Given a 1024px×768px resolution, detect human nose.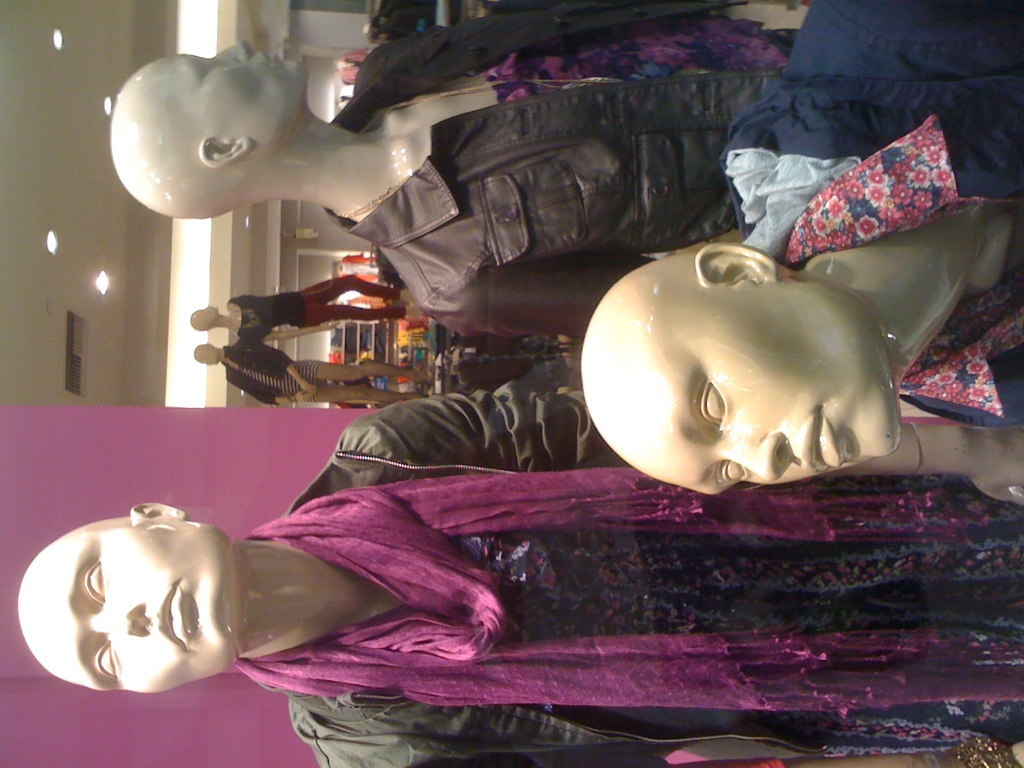
{"left": 217, "top": 42, "right": 253, "bottom": 56}.
